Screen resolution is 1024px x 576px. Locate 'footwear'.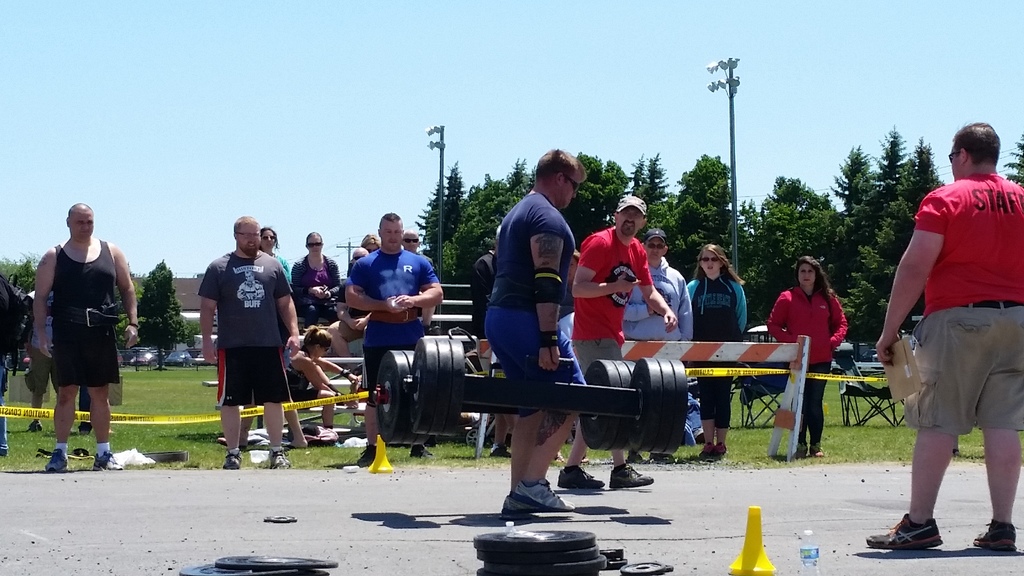
Rect(609, 464, 653, 492).
